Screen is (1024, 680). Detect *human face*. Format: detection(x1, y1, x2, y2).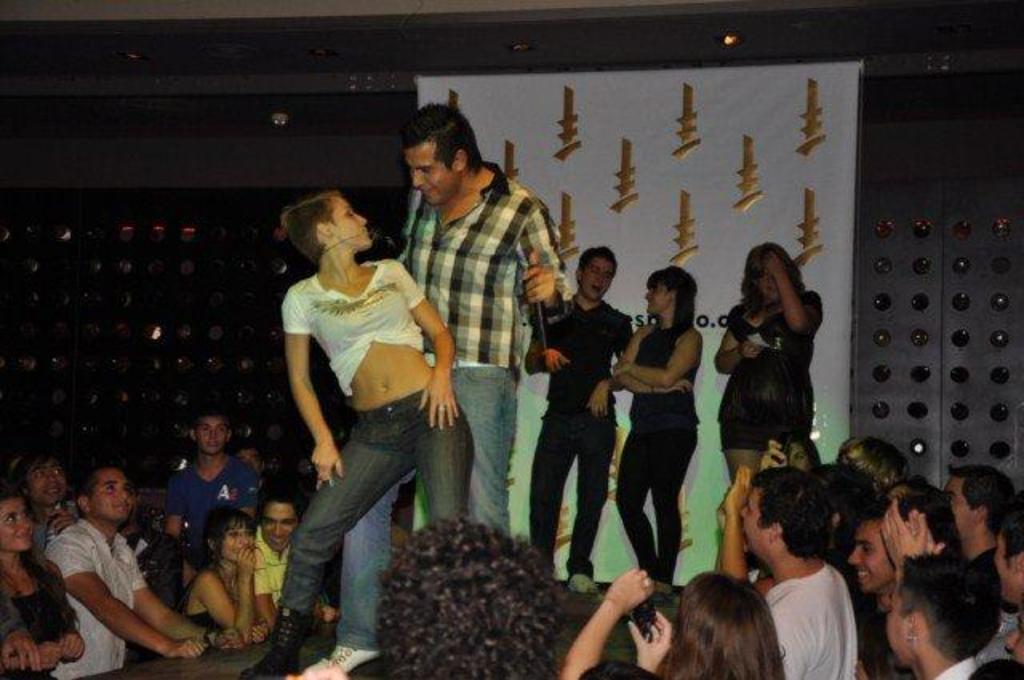
detection(410, 149, 458, 206).
